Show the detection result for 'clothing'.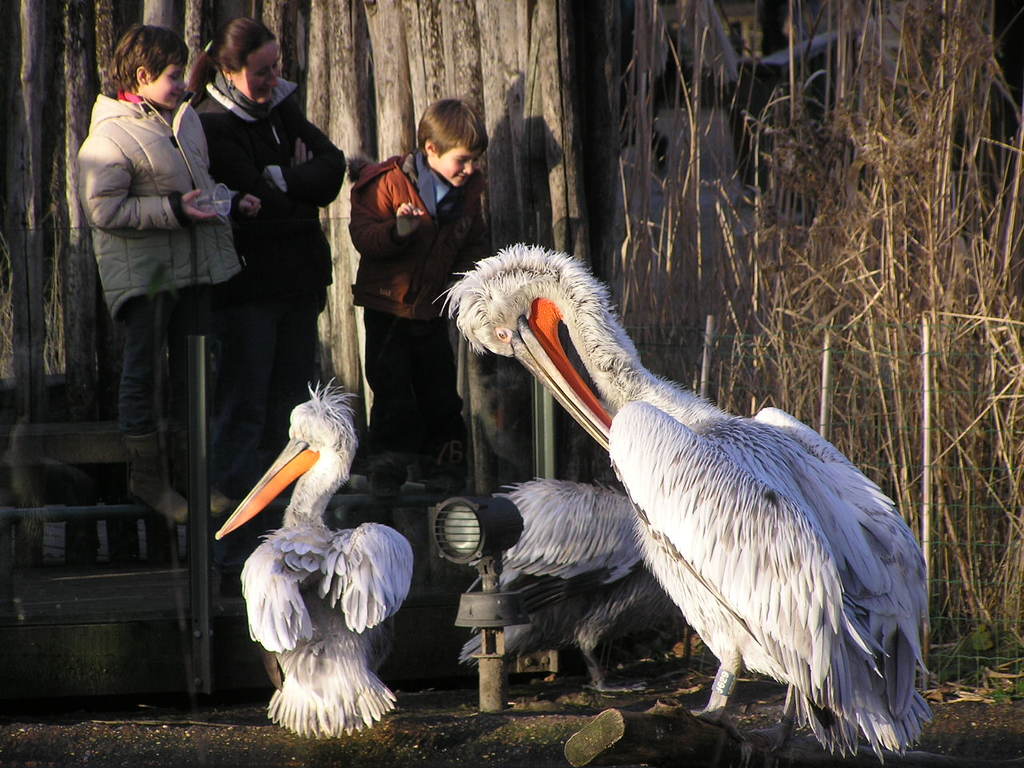
68,20,240,459.
